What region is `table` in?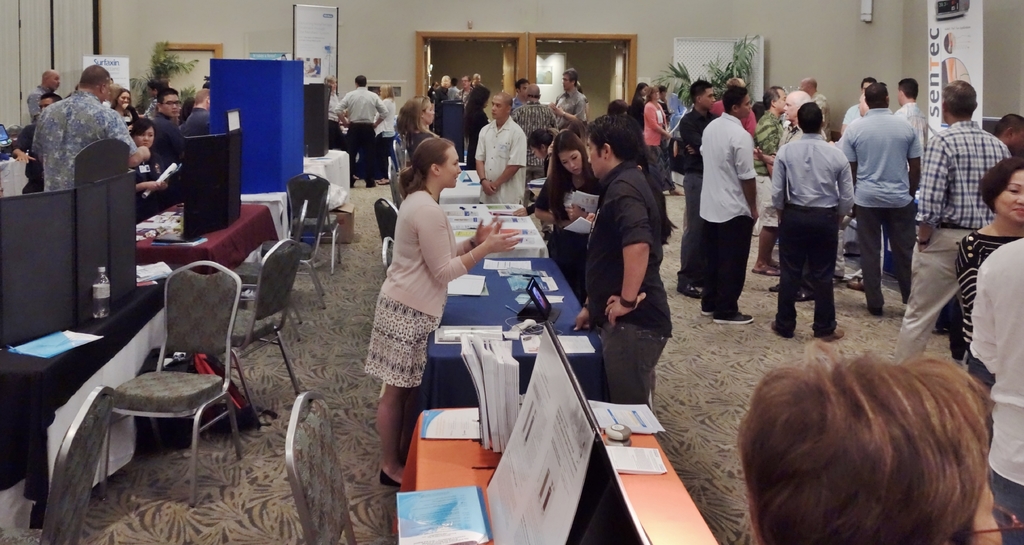
select_region(414, 257, 612, 417).
